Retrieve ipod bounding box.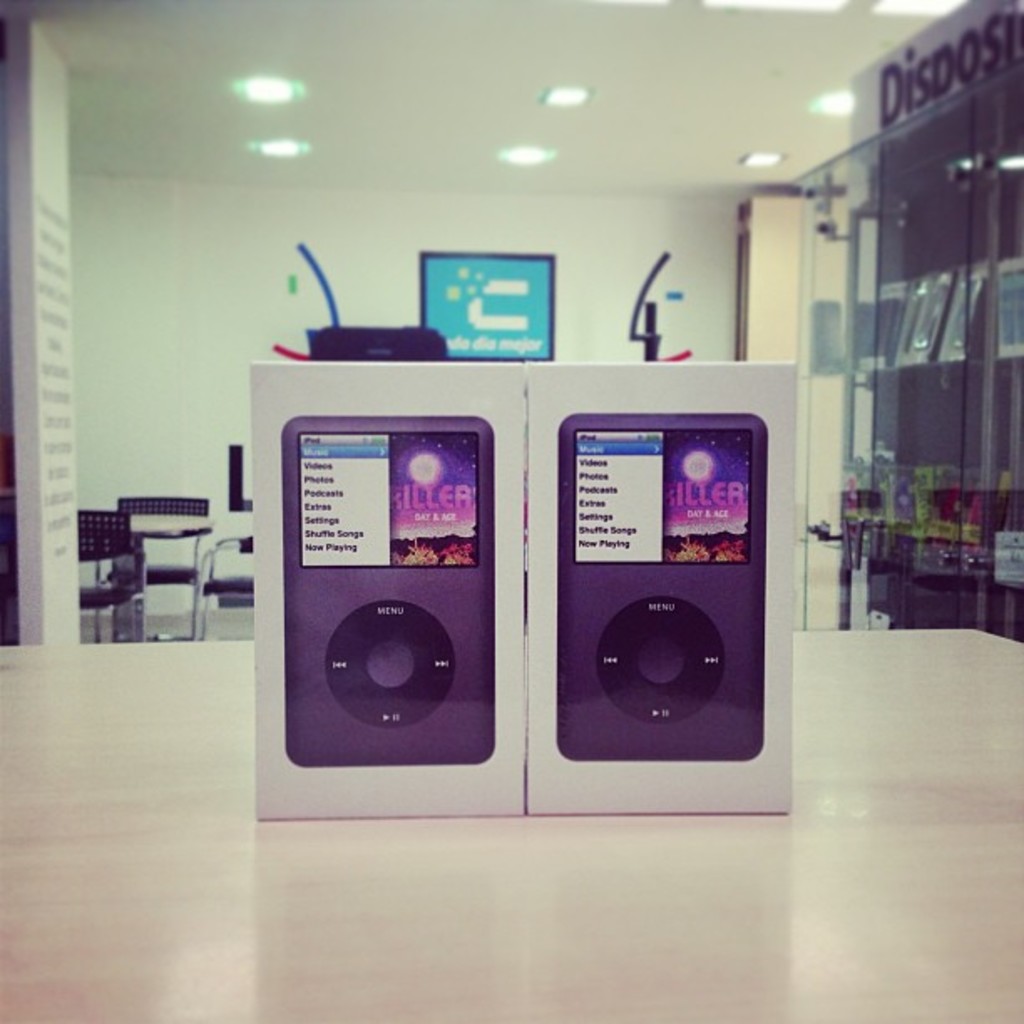
Bounding box: {"left": 286, "top": 417, "right": 497, "bottom": 766}.
